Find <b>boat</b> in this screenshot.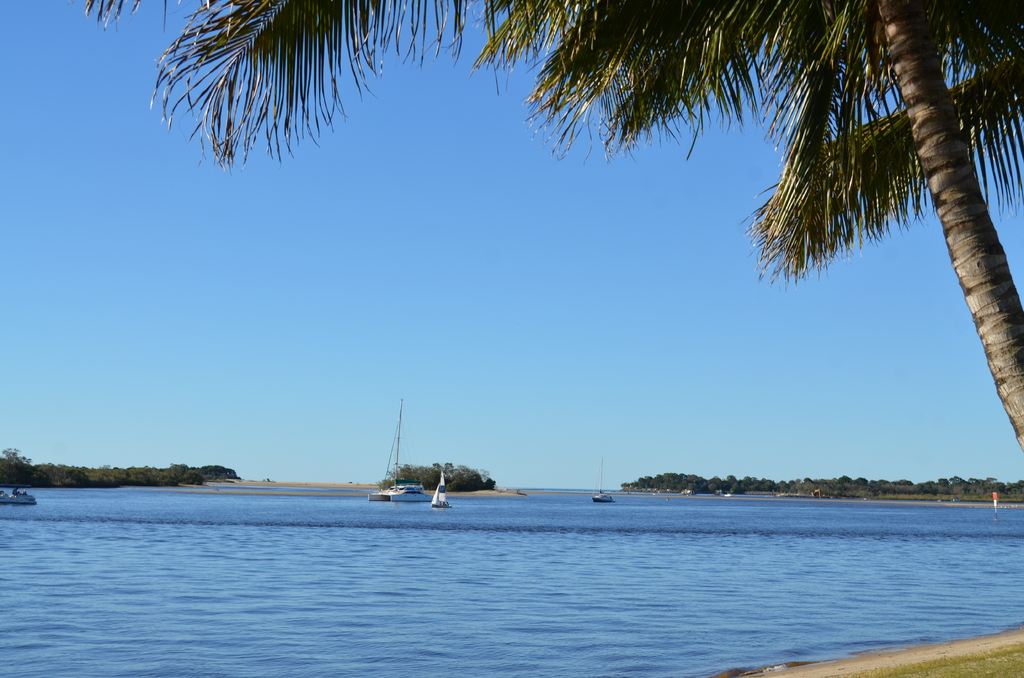
The bounding box for <b>boat</b> is bbox(428, 471, 452, 510).
